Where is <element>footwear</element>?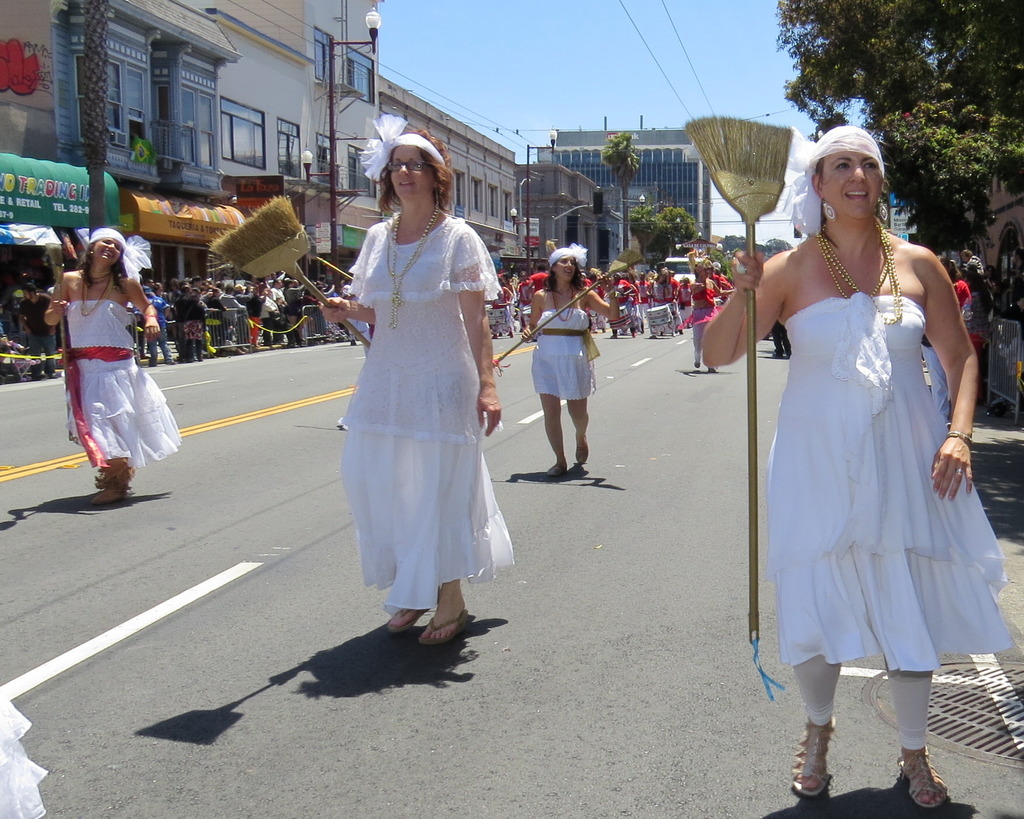
l=88, t=485, r=127, b=504.
